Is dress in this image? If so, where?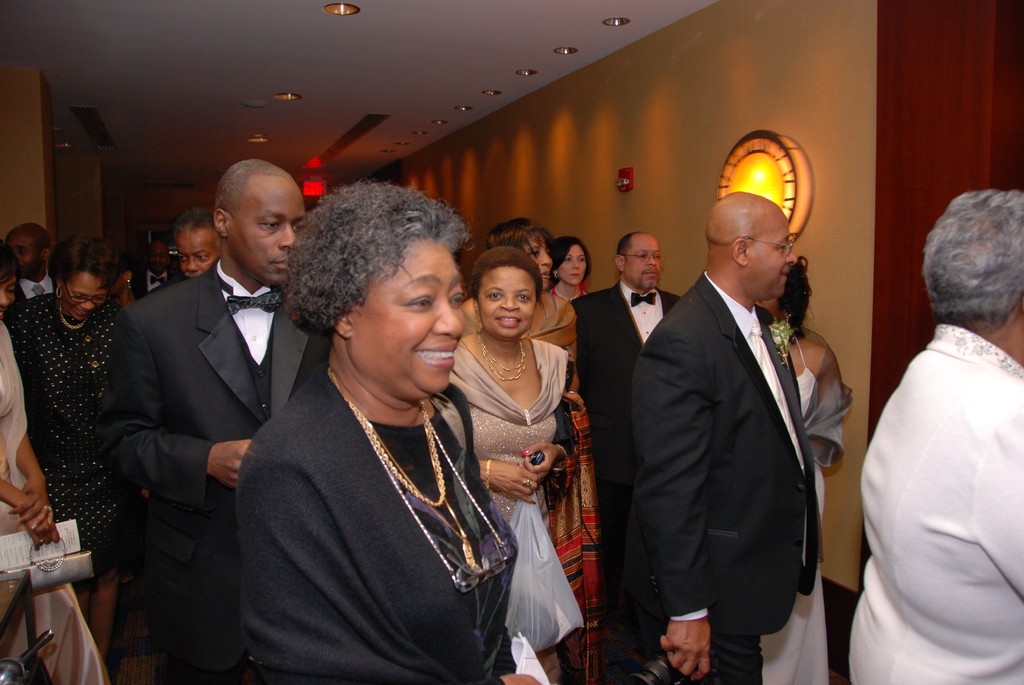
Yes, at box(444, 335, 561, 528).
